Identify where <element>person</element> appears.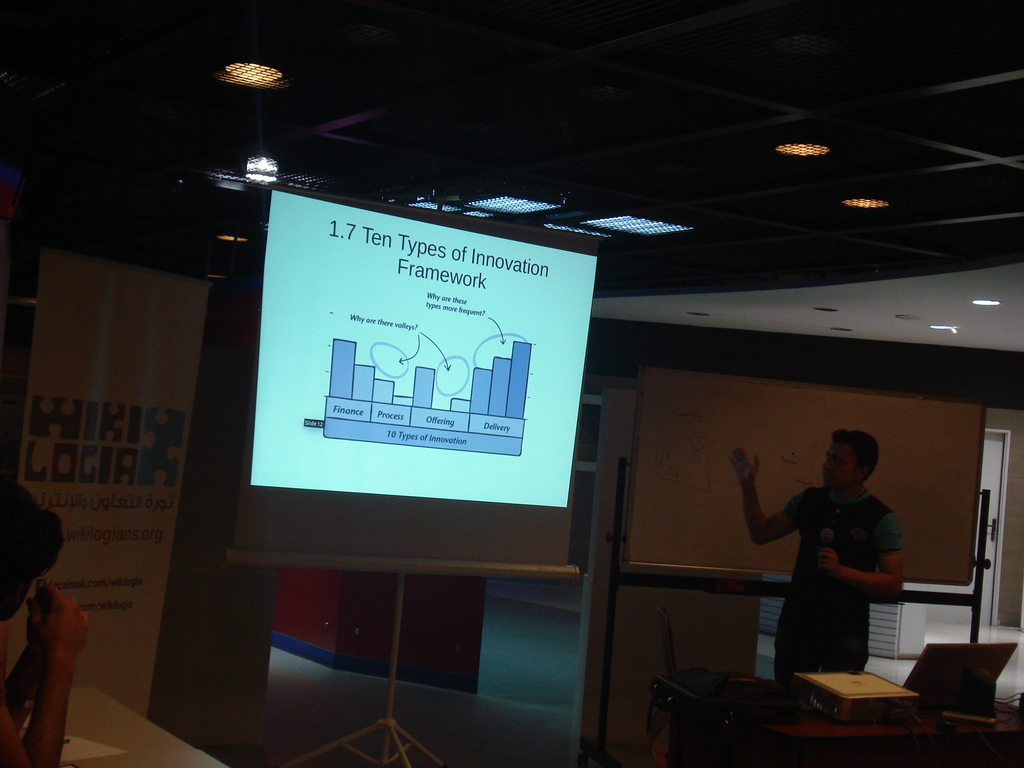
Appears at (732, 430, 916, 687).
